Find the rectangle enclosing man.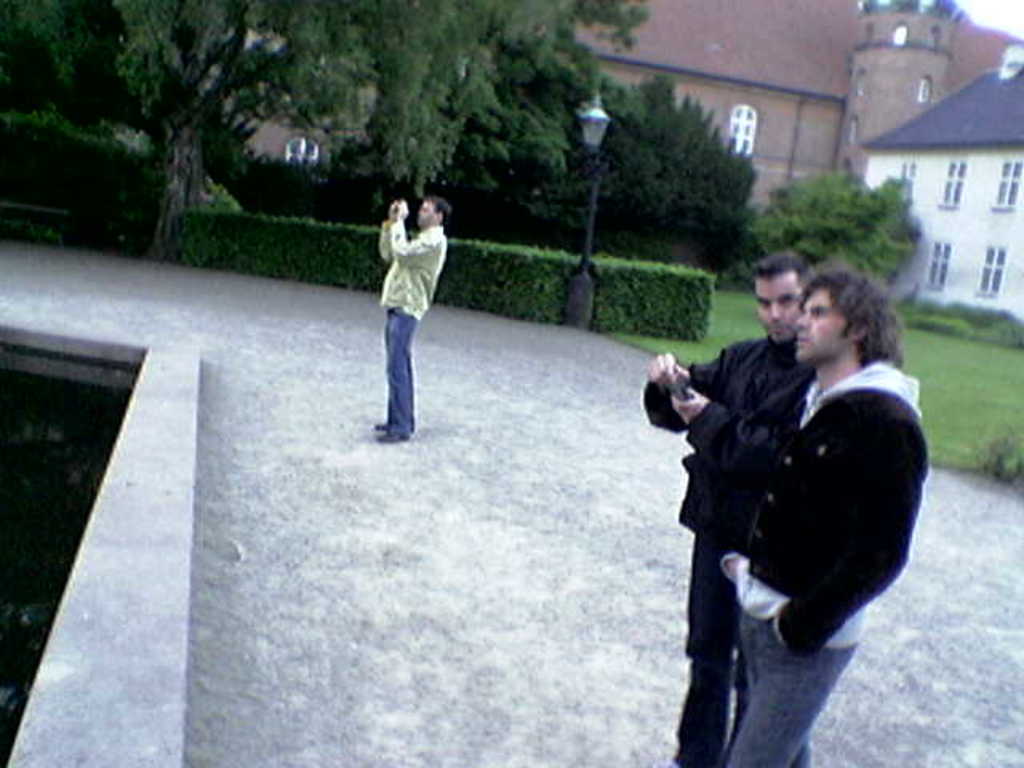
box(381, 192, 451, 443).
